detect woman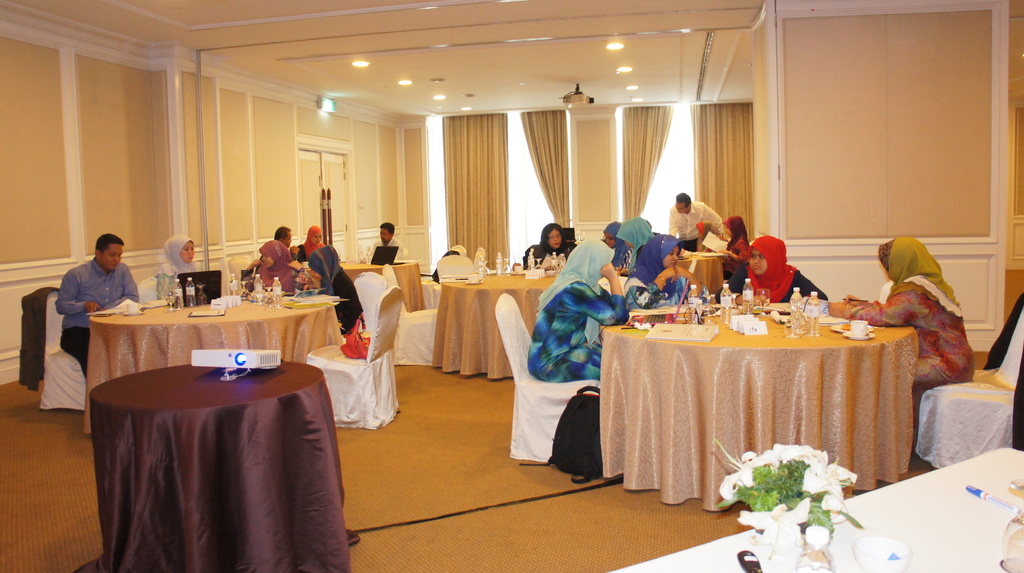
[x1=715, y1=234, x2=833, y2=302]
